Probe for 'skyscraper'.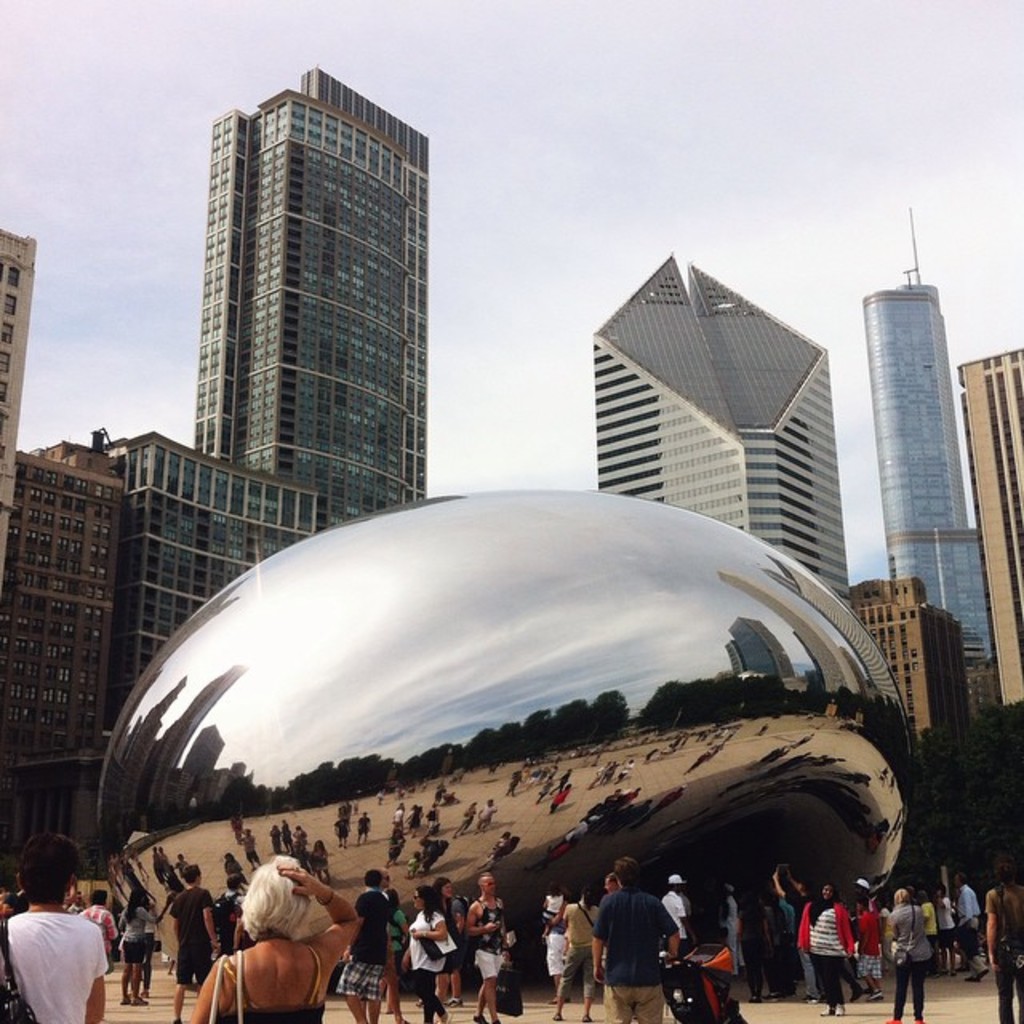
Probe result: (left=136, top=48, right=477, bottom=582).
